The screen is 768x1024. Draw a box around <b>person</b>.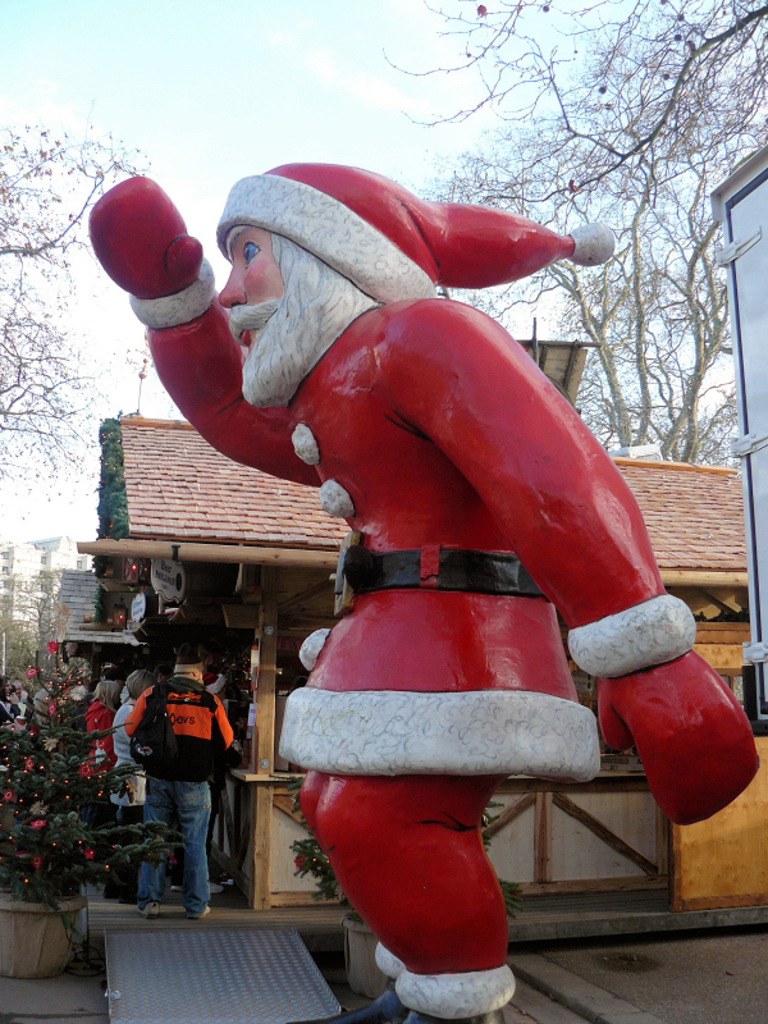
x1=123 y1=648 x2=246 y2=927.
